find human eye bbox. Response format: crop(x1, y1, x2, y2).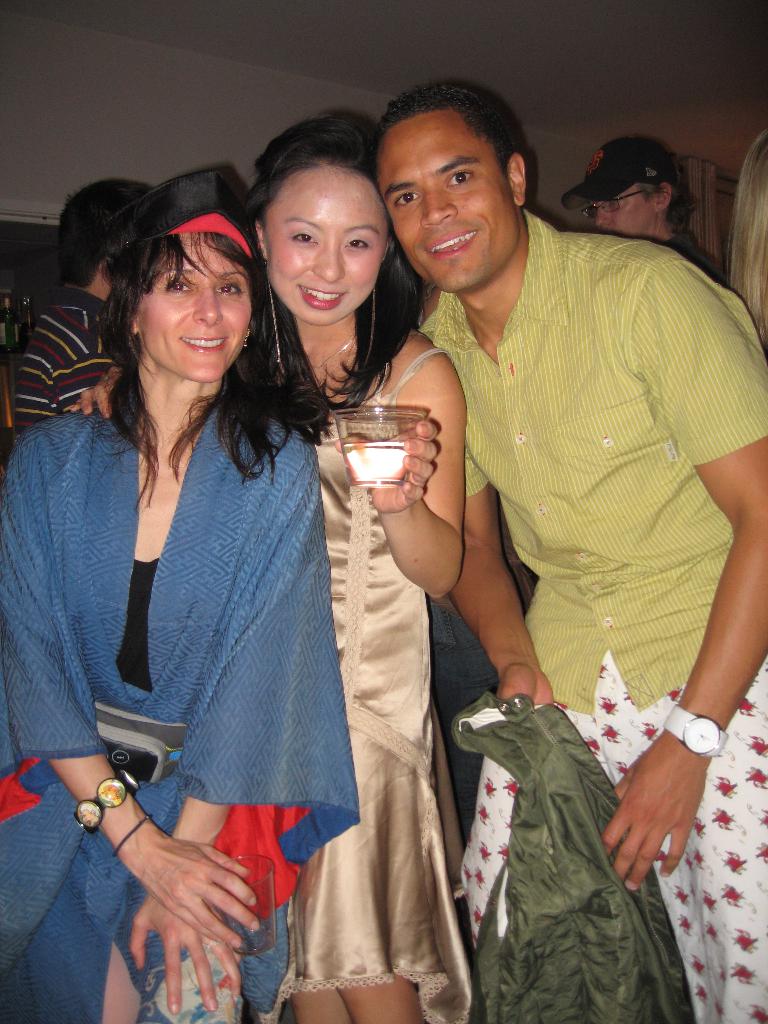
crop(287, 227, 324, 250).
